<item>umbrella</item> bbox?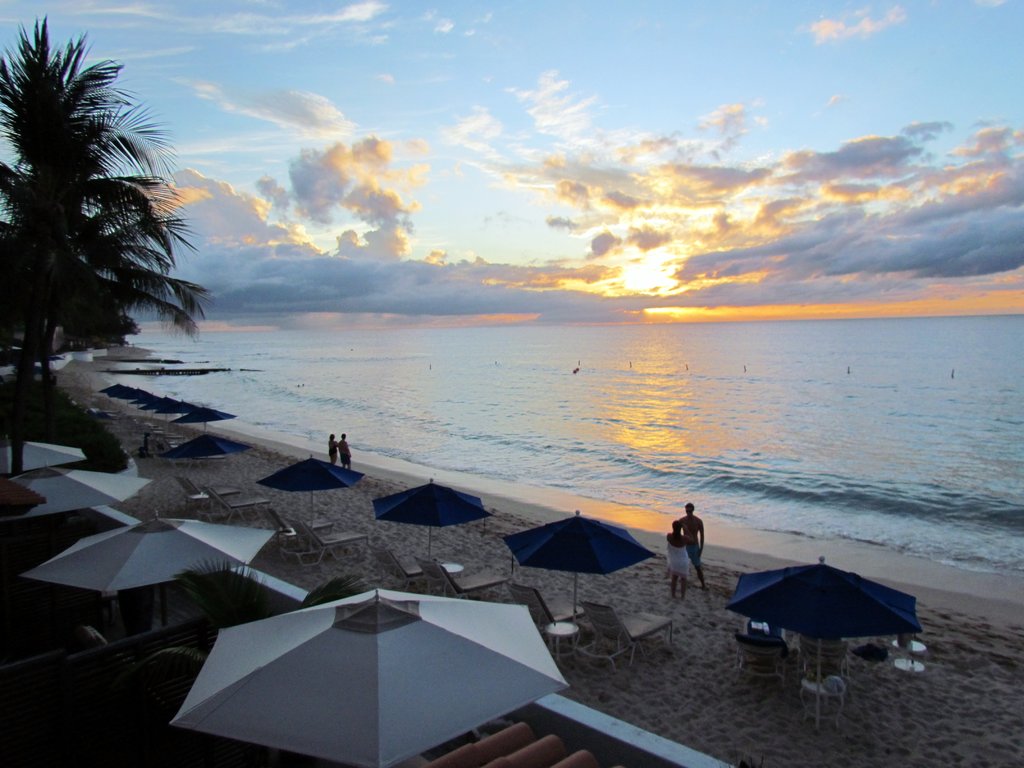
select_region(171, 435, 249, 487)
